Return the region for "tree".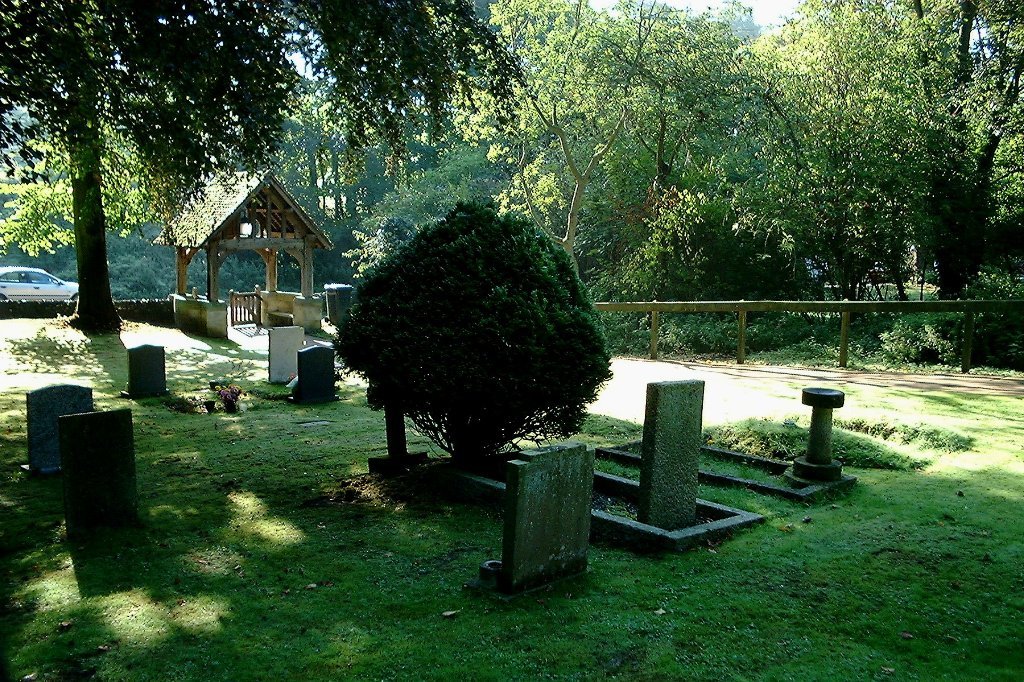
{"x1": 236, "y1": 17, "x2": 393, "y2": 256}.
